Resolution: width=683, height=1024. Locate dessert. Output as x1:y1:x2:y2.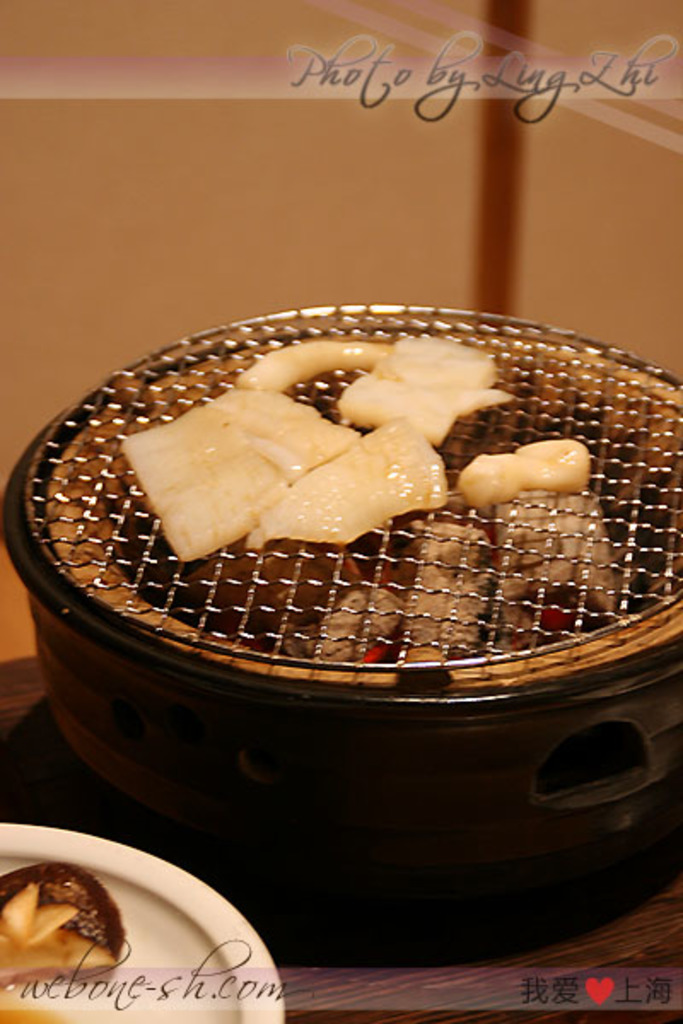
108:382:352:568.
